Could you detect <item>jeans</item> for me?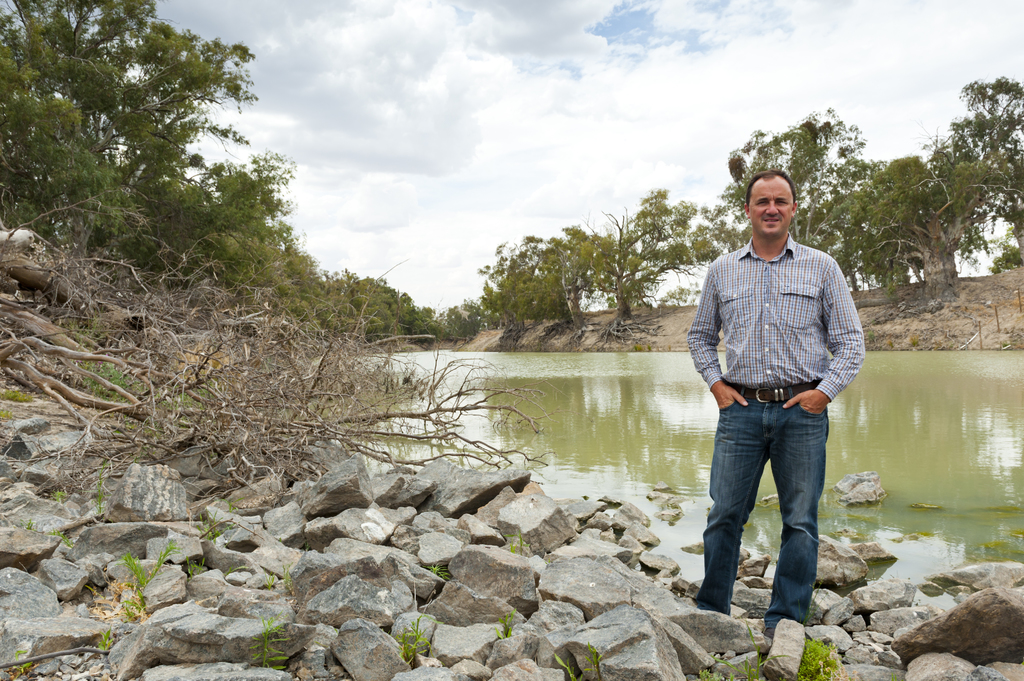
Detection result: {"left": 707, "top": 392, "right": 844, "bottom": 634}.
